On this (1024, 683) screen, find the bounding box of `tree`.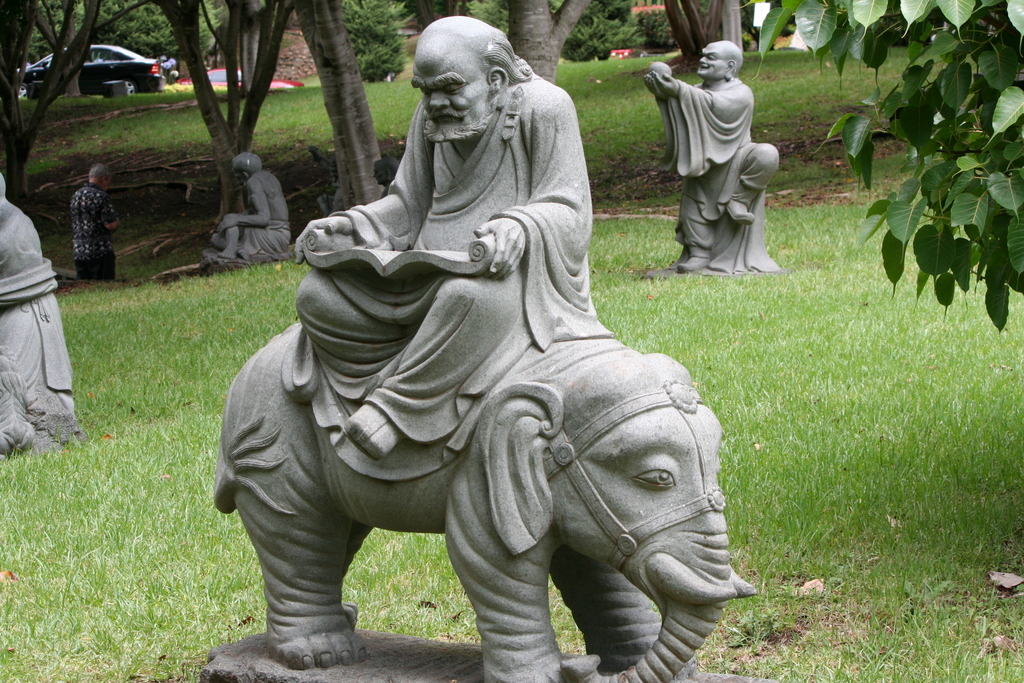
Bounding box: [x1=1, y1=0, x2=148, y2=202].
